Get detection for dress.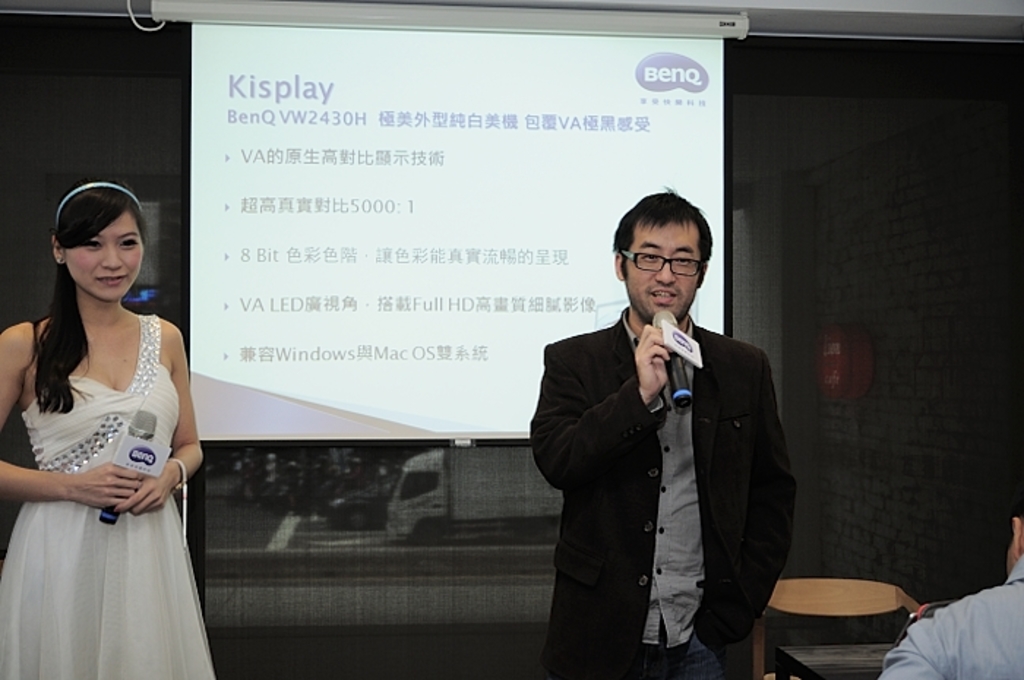
Detection: bbox=[0, 311, 227, 679].
